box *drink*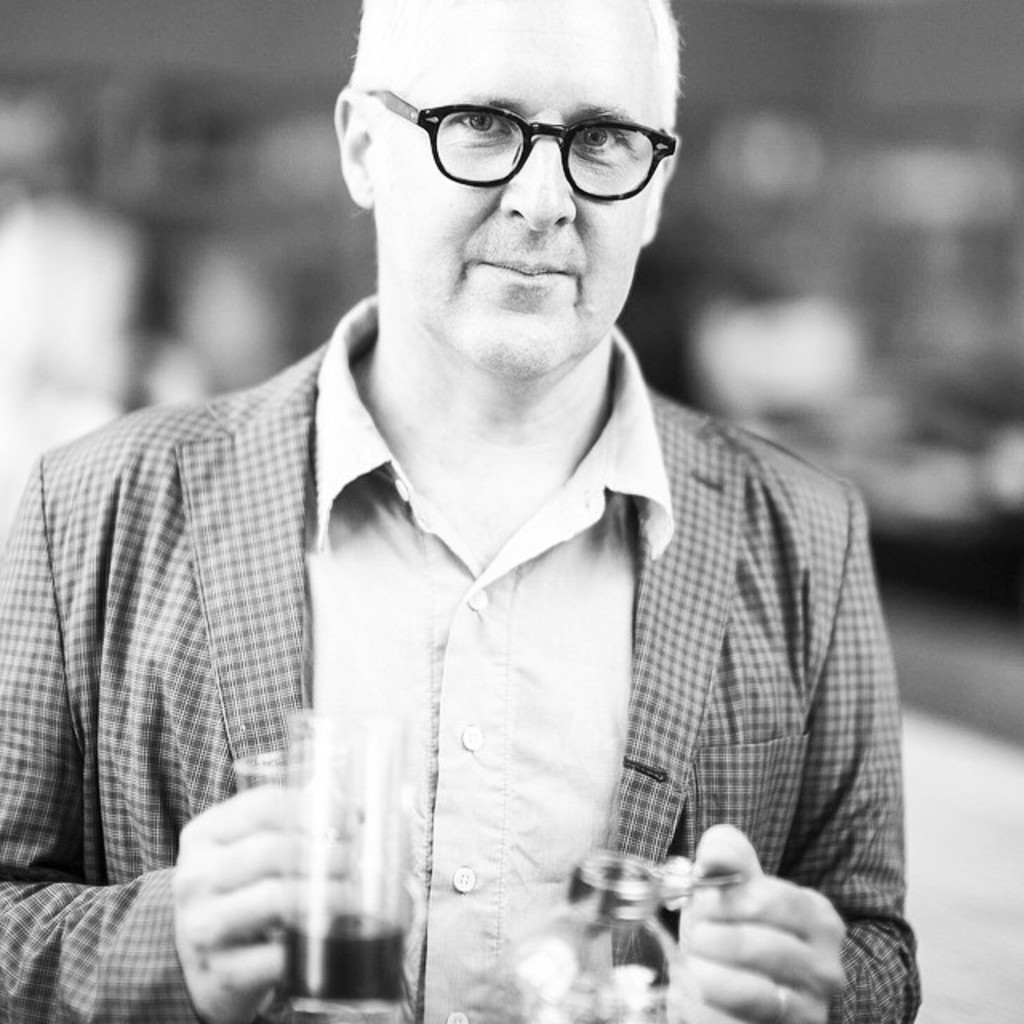
left=195, top=701, right=406, bottom=984
